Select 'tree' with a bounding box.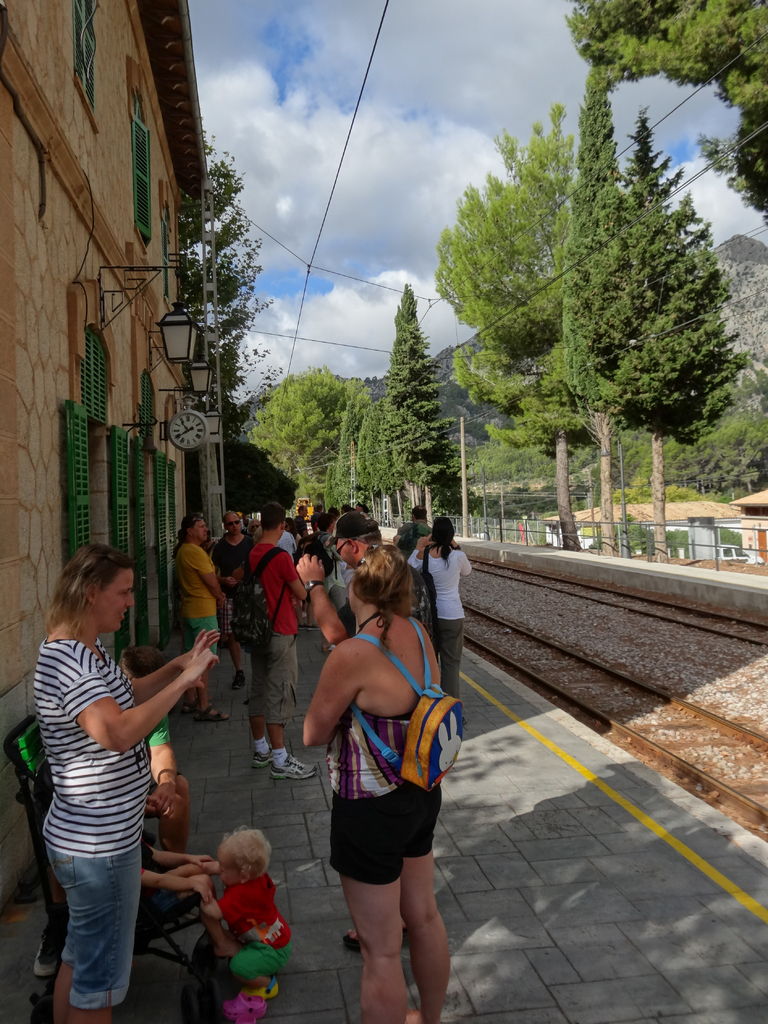
<box>424,115,580,545</box>.
